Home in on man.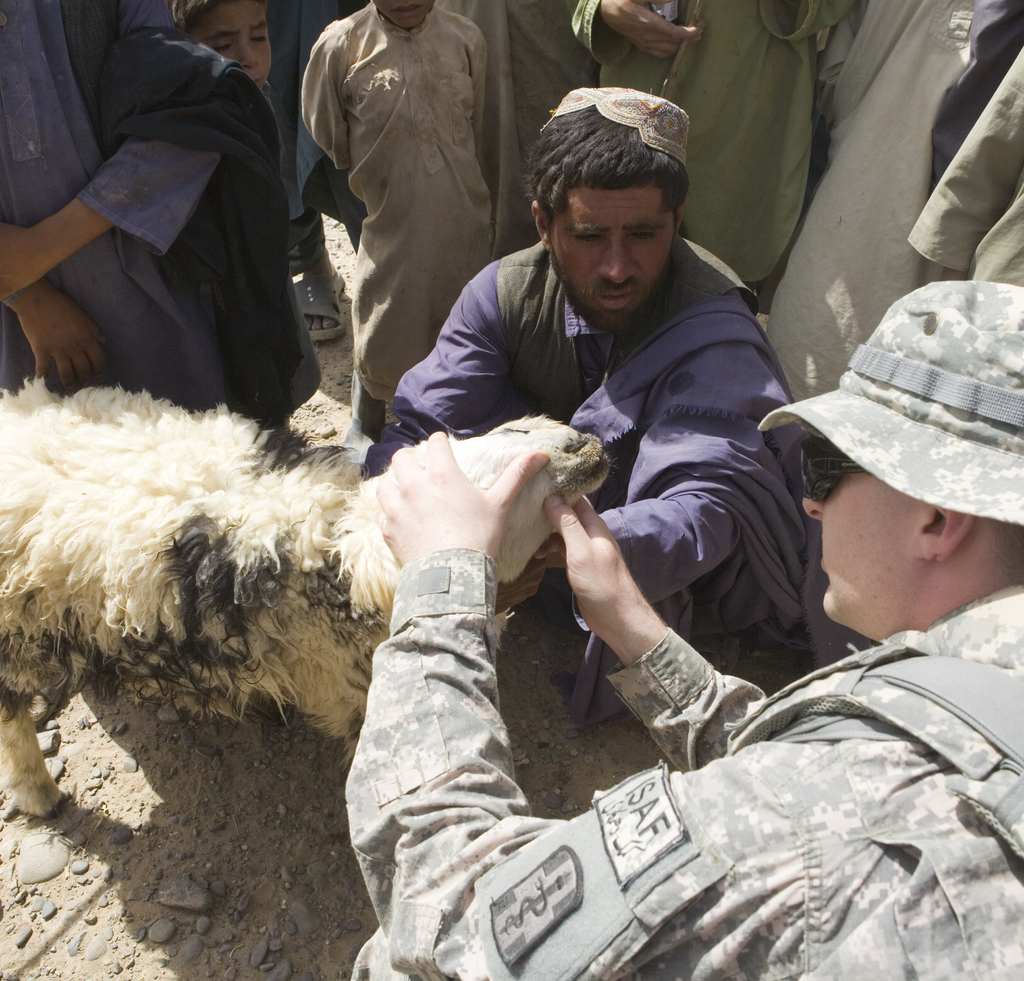
Homed in at <bbox>0, 0, 321, 434</bbox>.
